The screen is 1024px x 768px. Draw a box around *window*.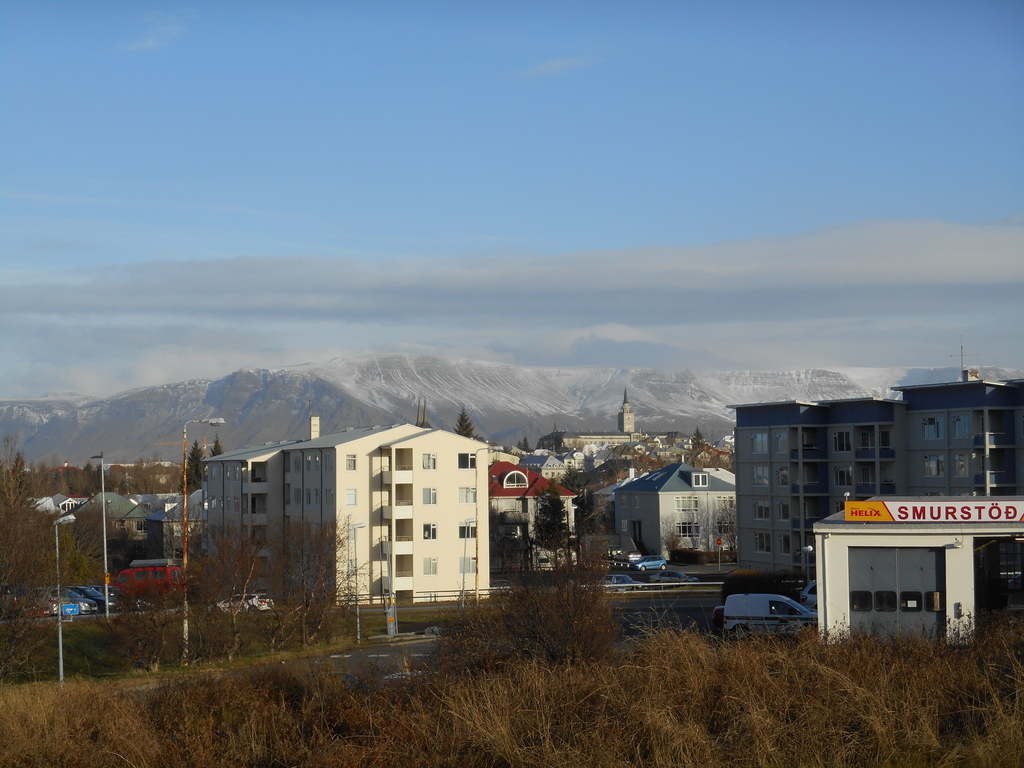
[left=922, top=454, right=944, bottom=474].
